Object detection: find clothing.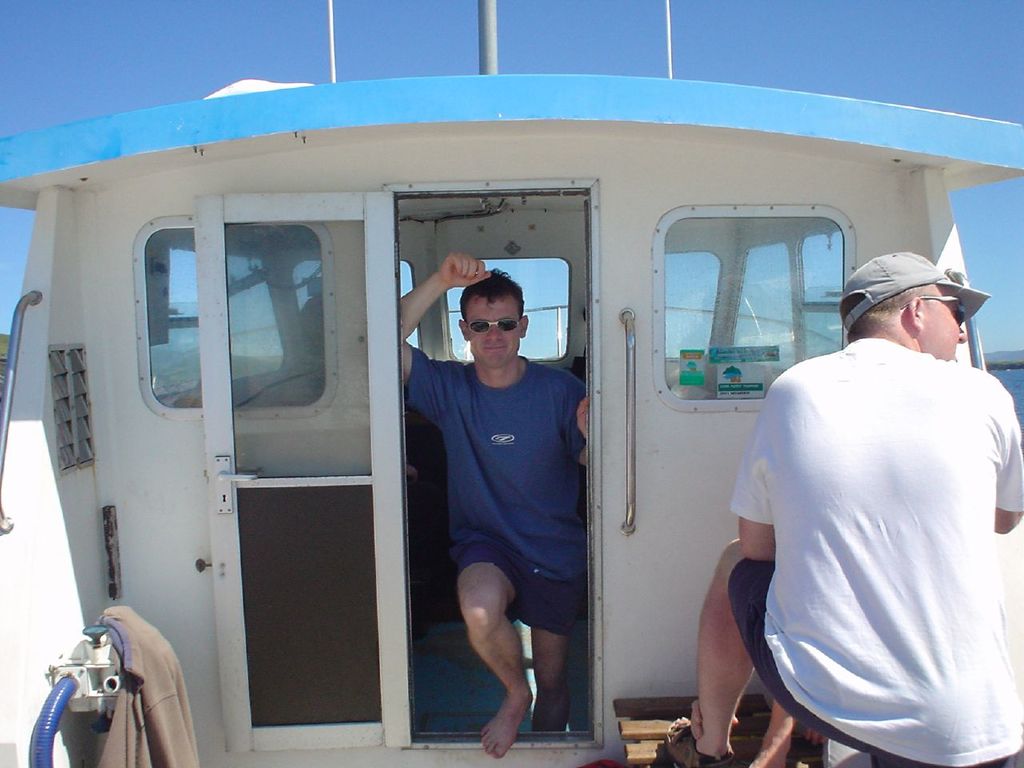
x1=743 y1=312 x2=1002 y2=749.
